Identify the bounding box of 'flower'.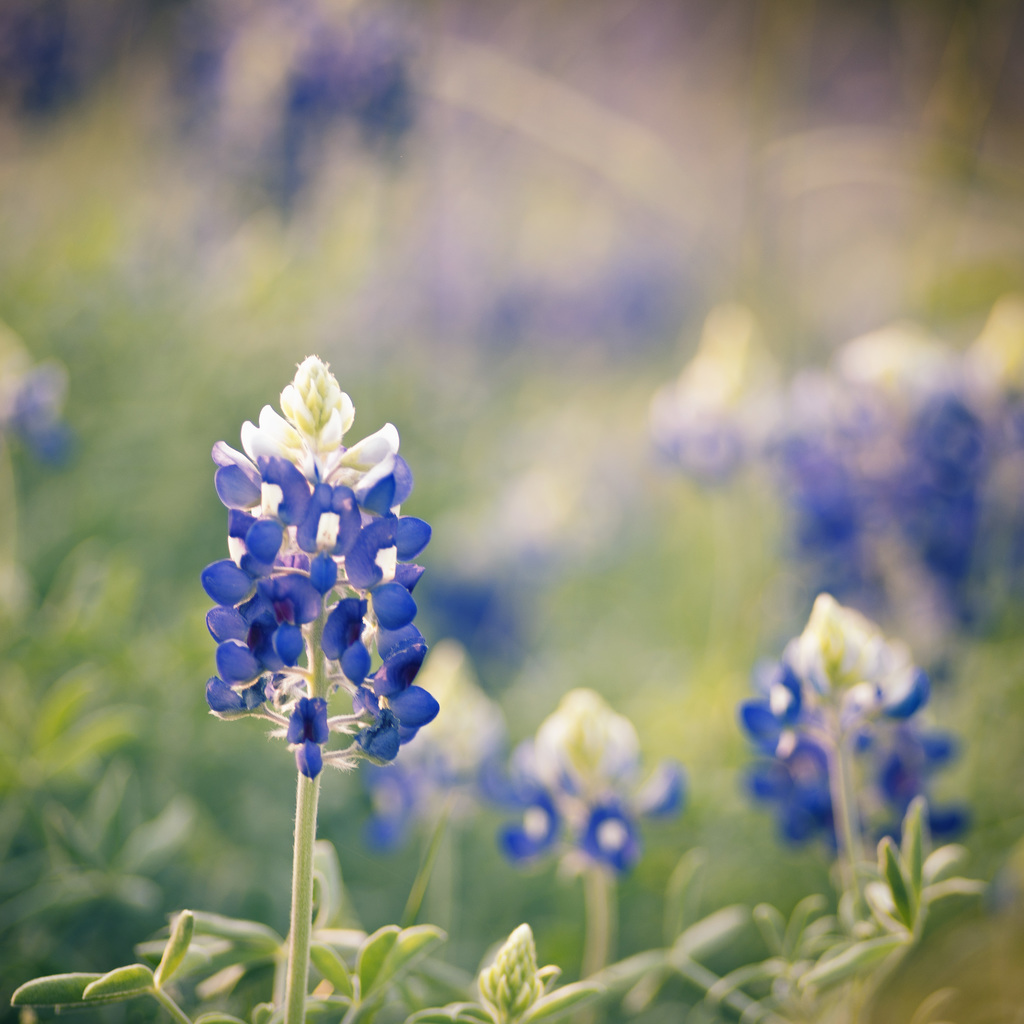
left=355, top=640, right=522, bottom=856.
